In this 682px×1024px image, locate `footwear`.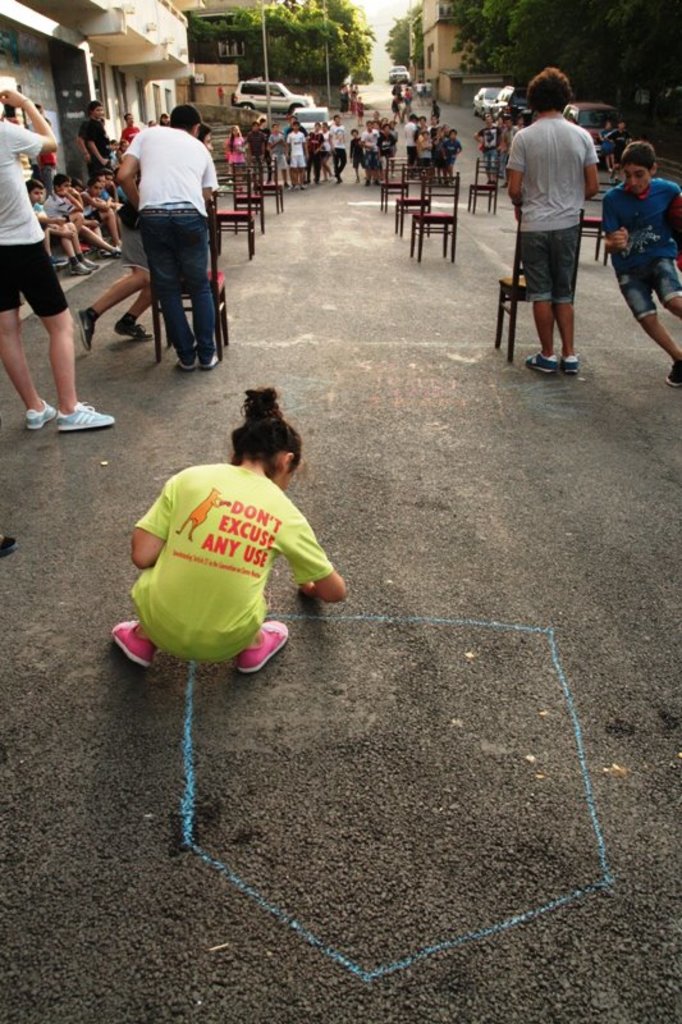
Bounding box: crop(239, 611, 287, 677).
